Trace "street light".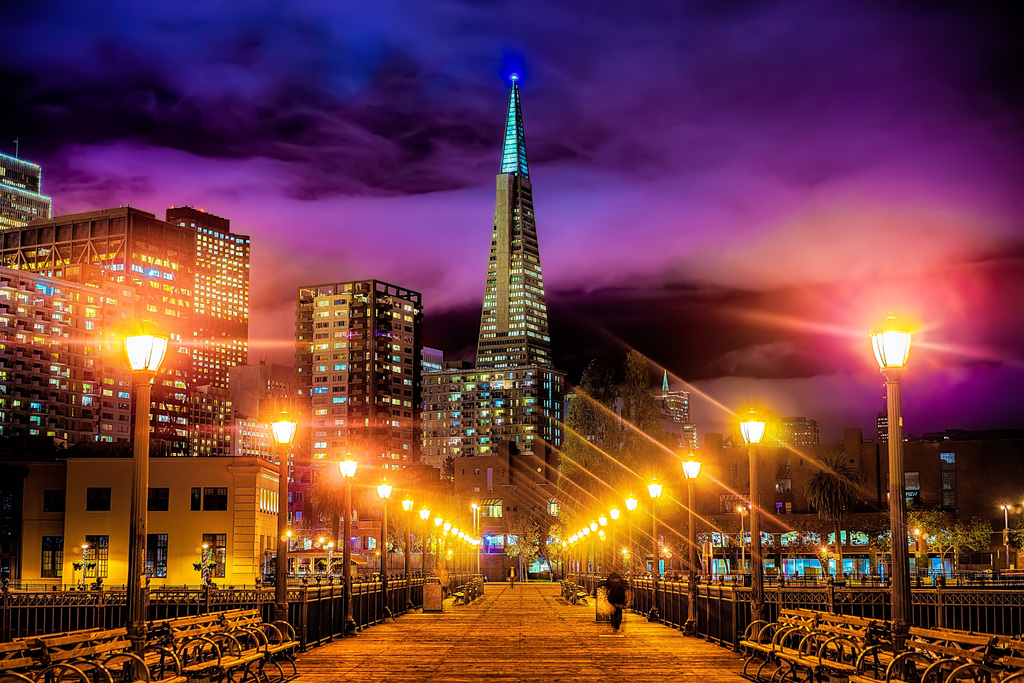
Traced to box=[732, 505, 751, 570].
